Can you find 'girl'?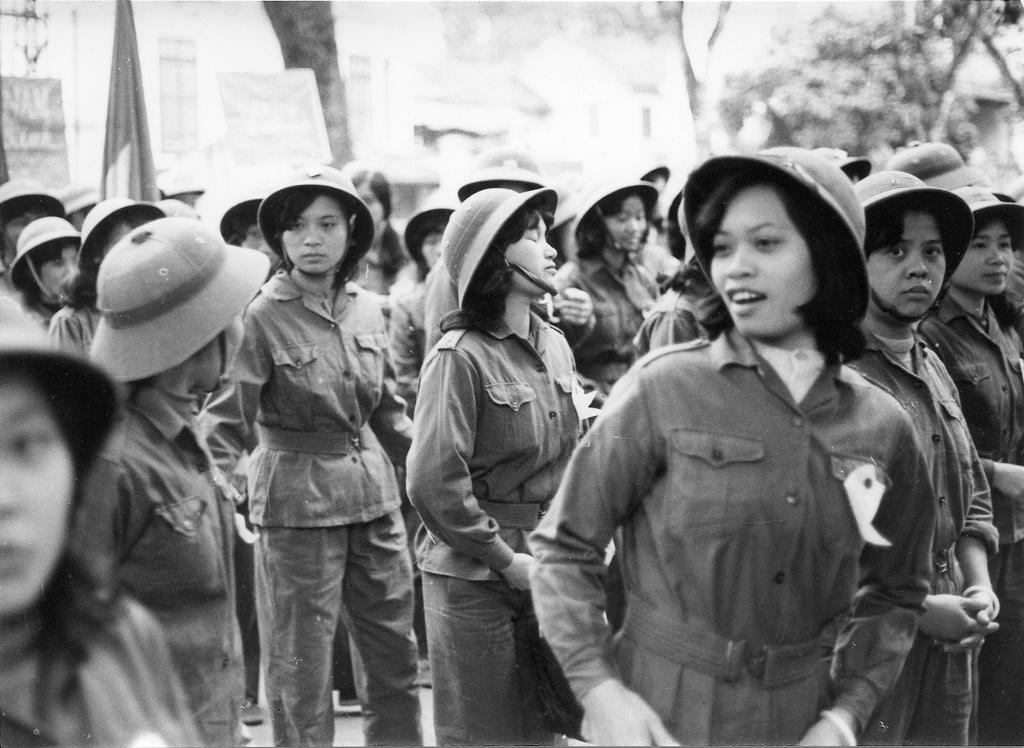
Yes, bounding box: crop(84, 209, 269, 744).
